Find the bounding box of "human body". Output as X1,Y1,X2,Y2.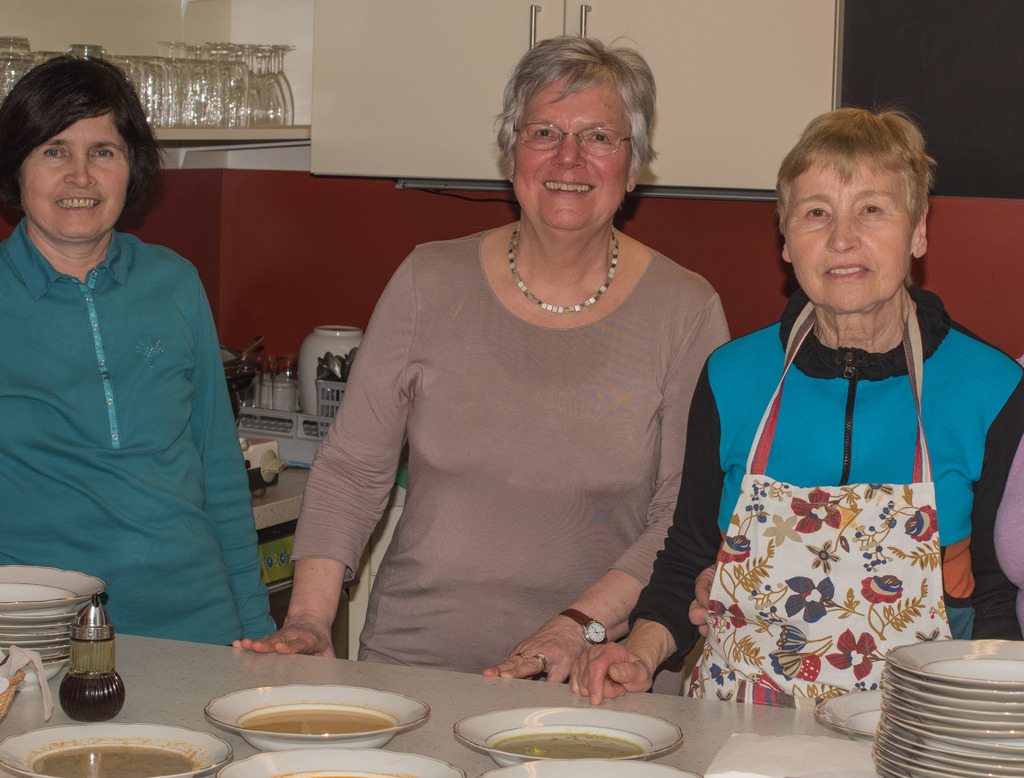
228,29,738,677.
